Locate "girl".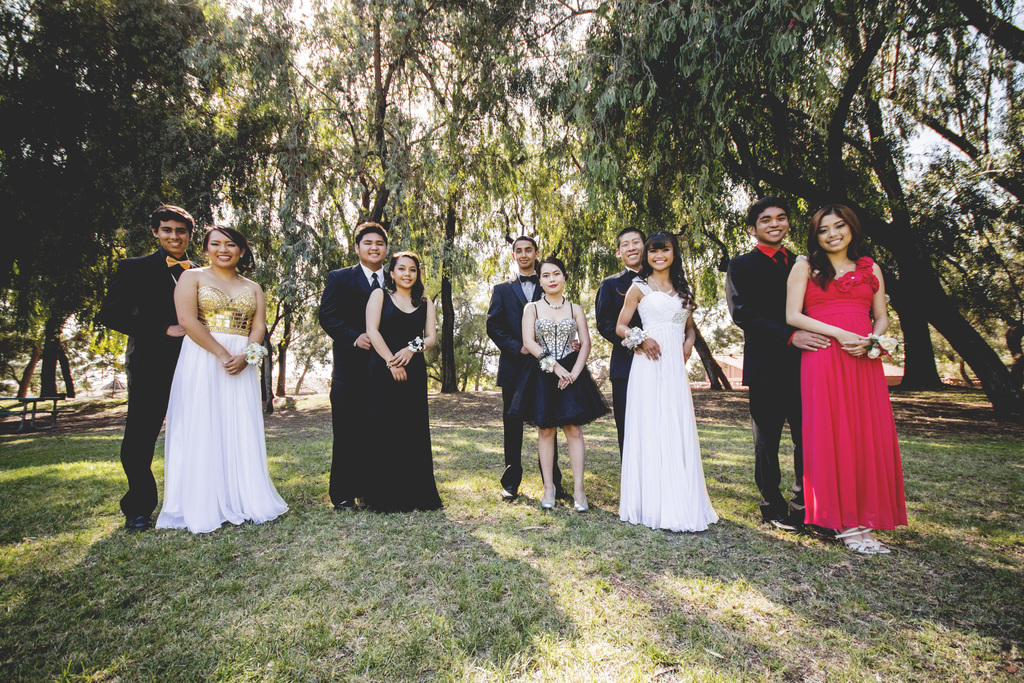
Bounding box: [x1=619, y1=233, x2=720, y2=529].
